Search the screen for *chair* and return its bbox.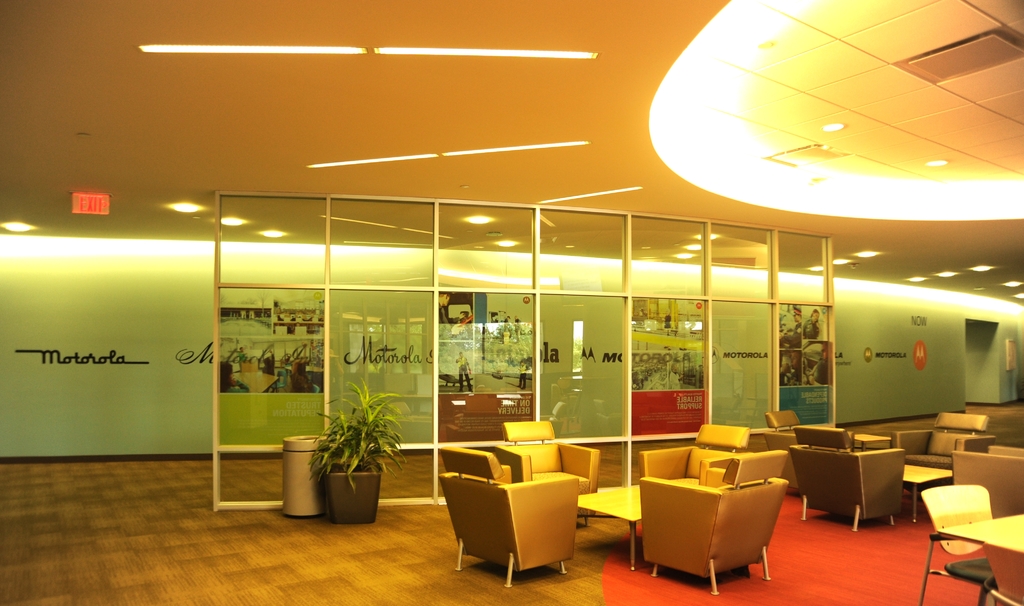
Found: 951:442:1023:518.
